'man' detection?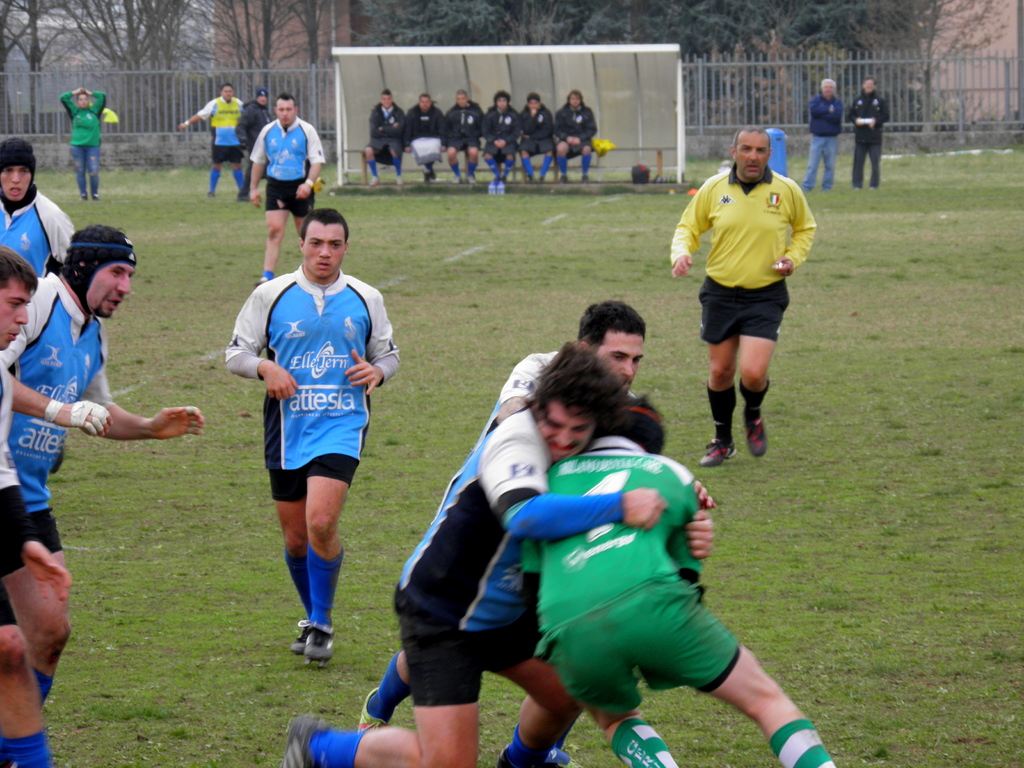
[517,395,838,767]
